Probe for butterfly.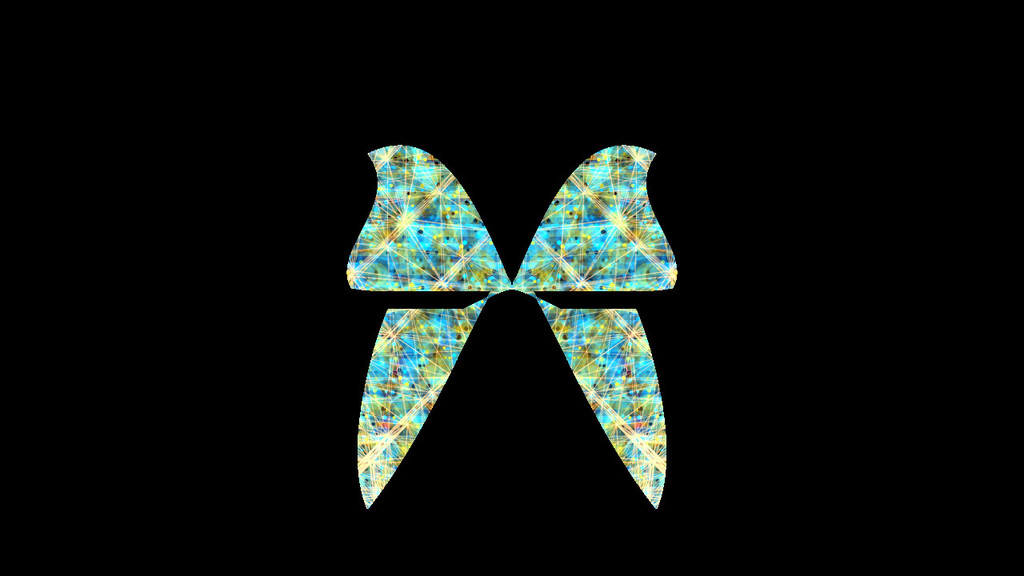
Probe result: [left=345, top=141, right=679, bottom=506].
